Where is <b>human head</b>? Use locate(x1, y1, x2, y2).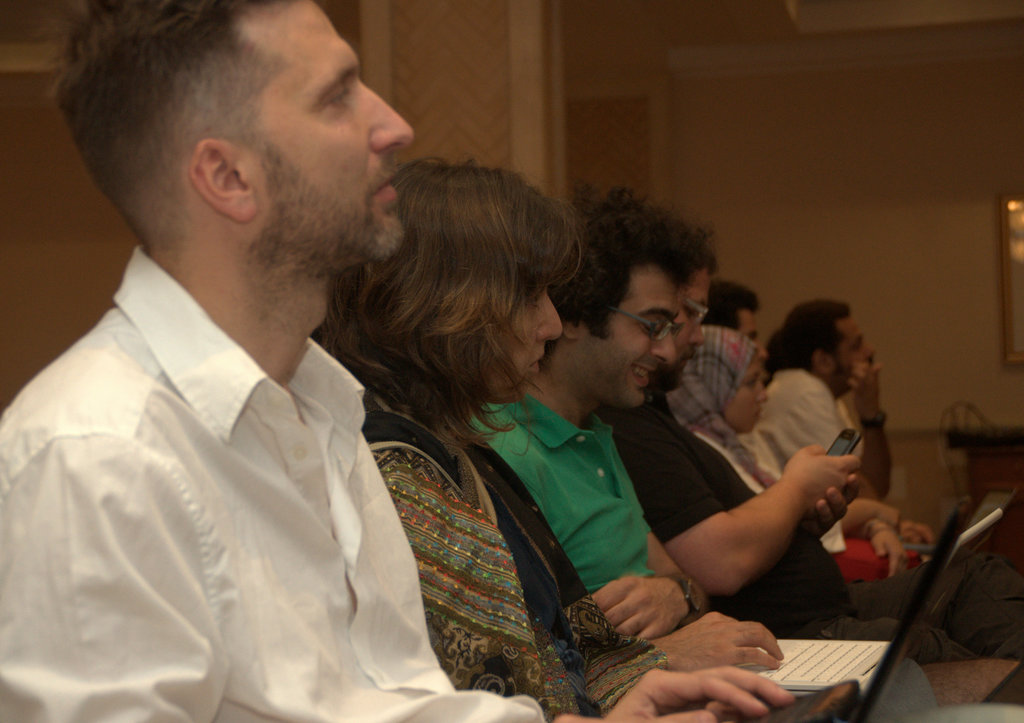
locate(780, 300, 878, 396).
